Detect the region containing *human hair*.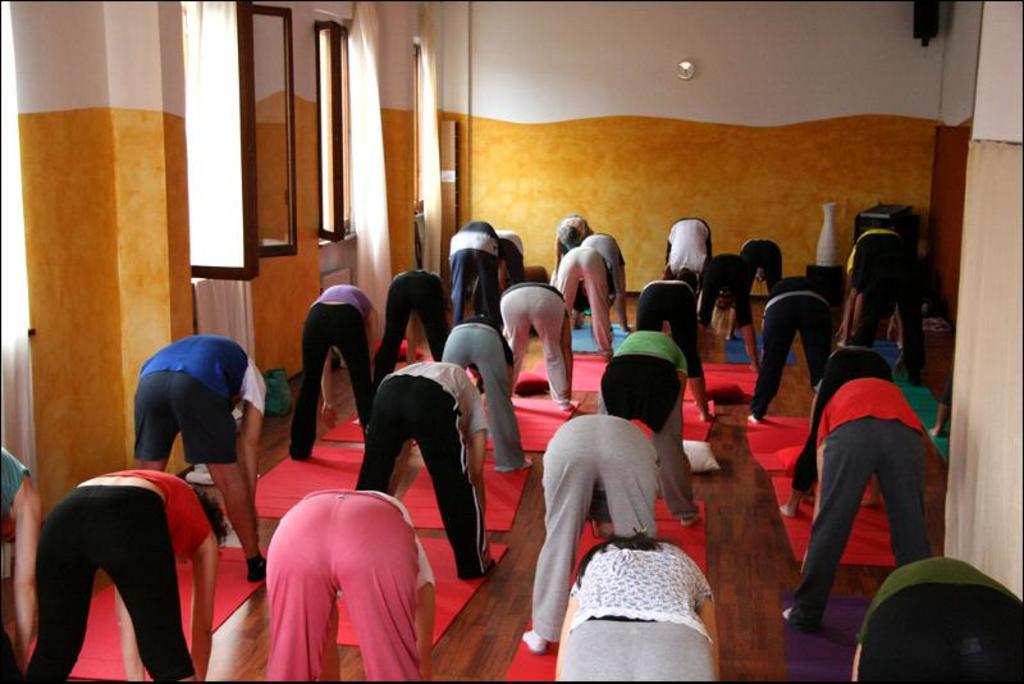
bbox(187, 480, 228, 552).
